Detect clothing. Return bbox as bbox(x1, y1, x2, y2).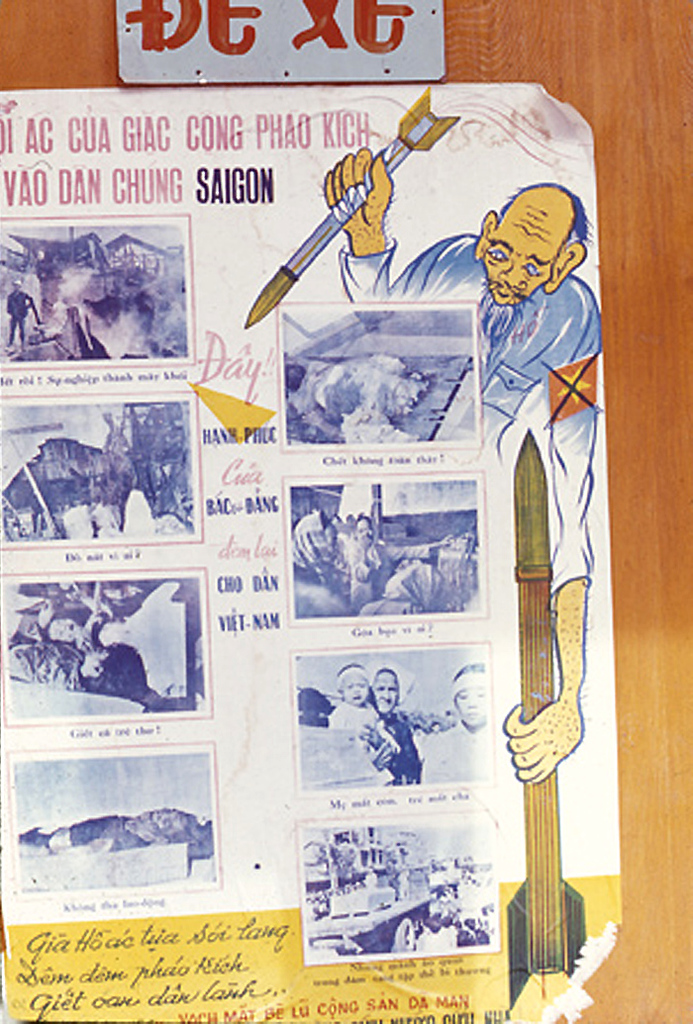
bbox(336, 232, 600, 614).
